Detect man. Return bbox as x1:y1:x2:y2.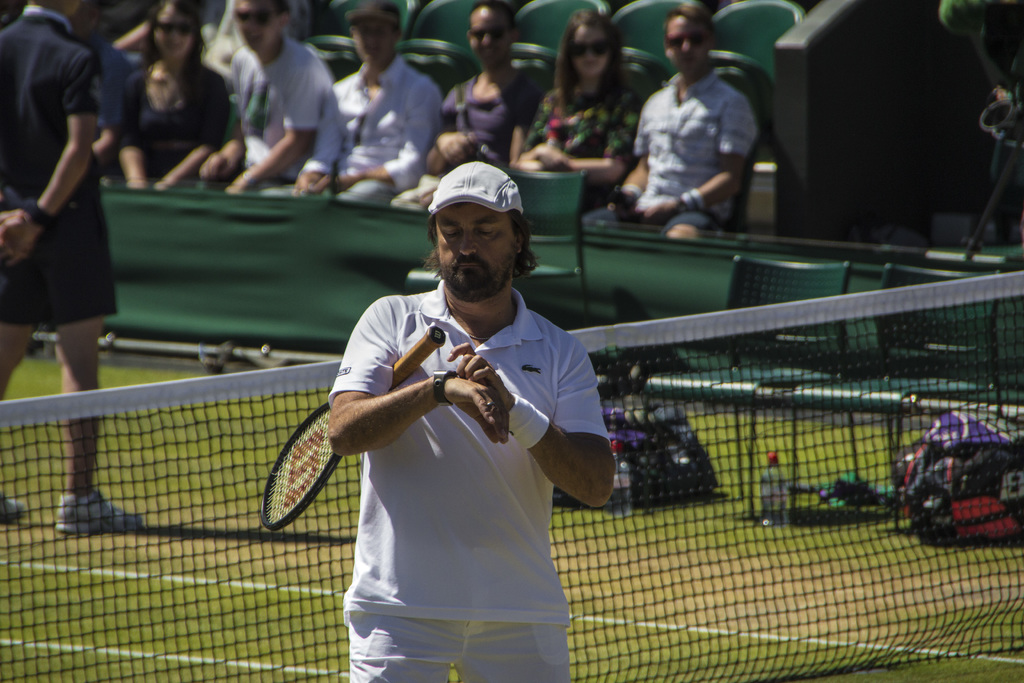
940:0:1023:243.
